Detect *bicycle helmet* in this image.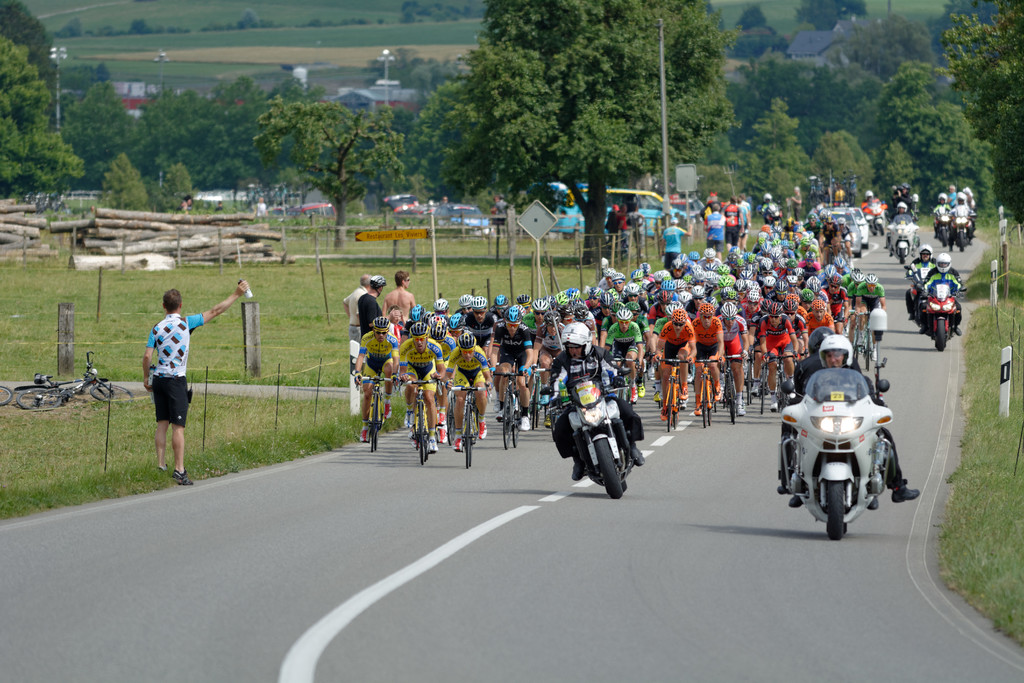
Detection: rect(805, 278, 821, 284).
